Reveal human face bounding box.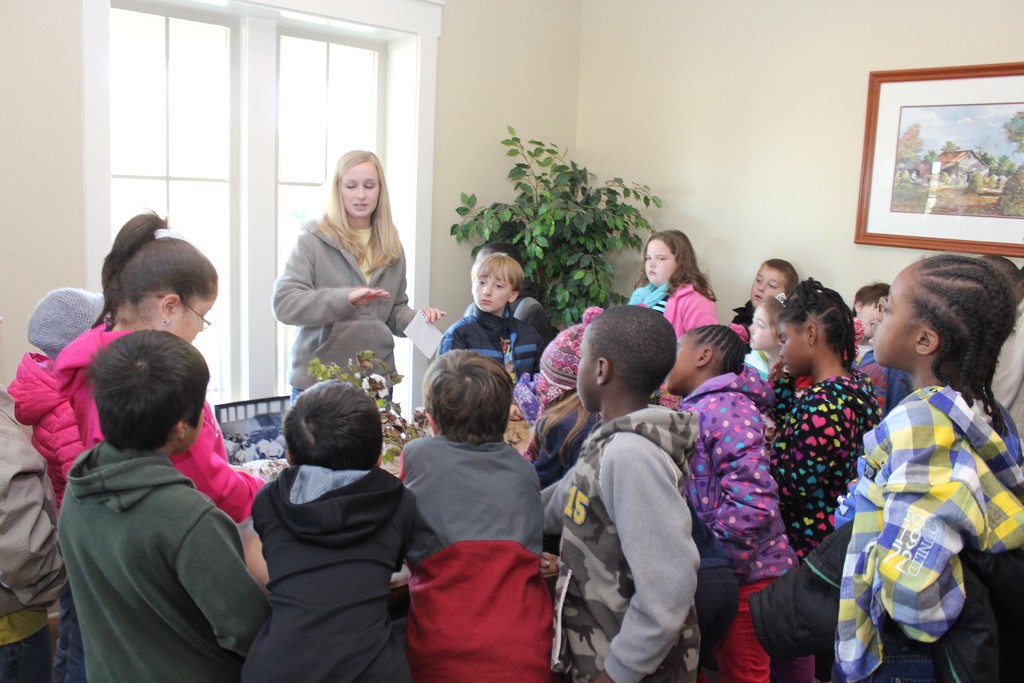
Revealed: [x1=472, y1=268, x2=508, y2=311].
